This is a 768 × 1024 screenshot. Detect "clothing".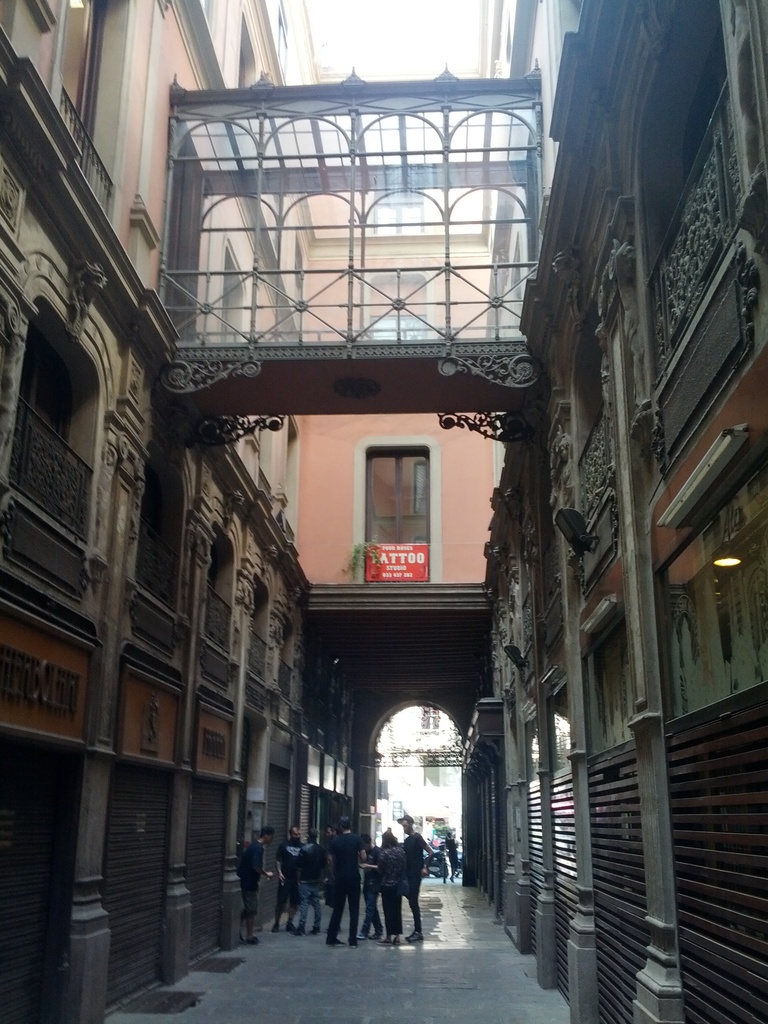
x1=405 y1=830 x2=428 y2=927.
